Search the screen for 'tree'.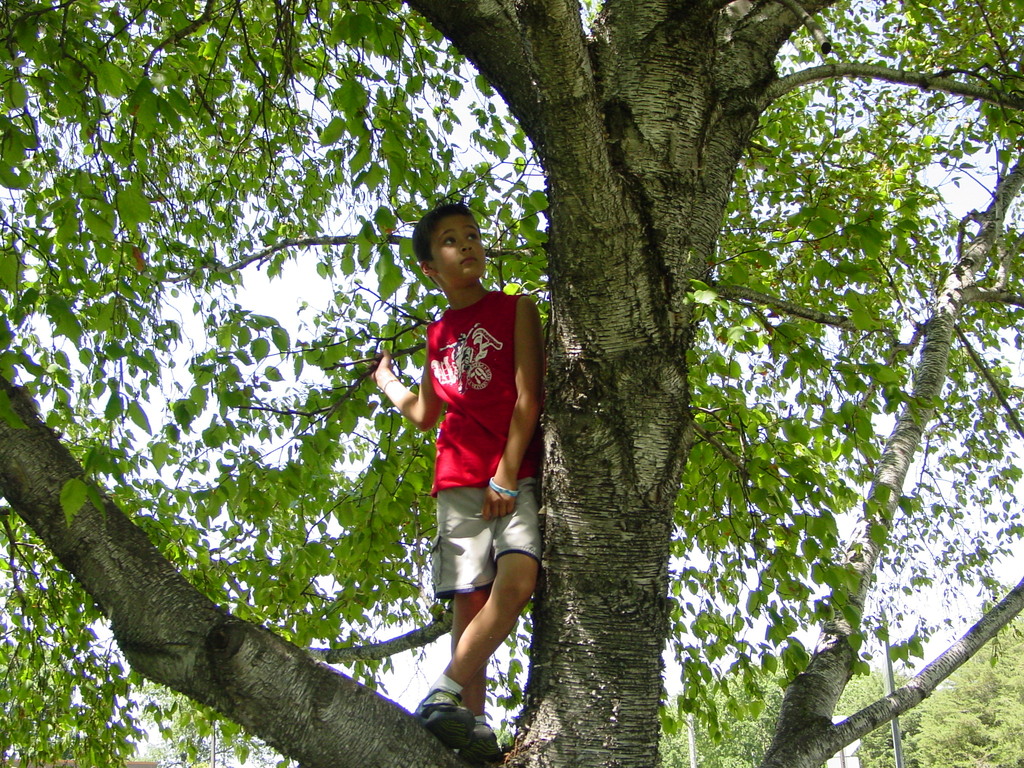
Found at <region>836, 663, 892, 715</region>.
